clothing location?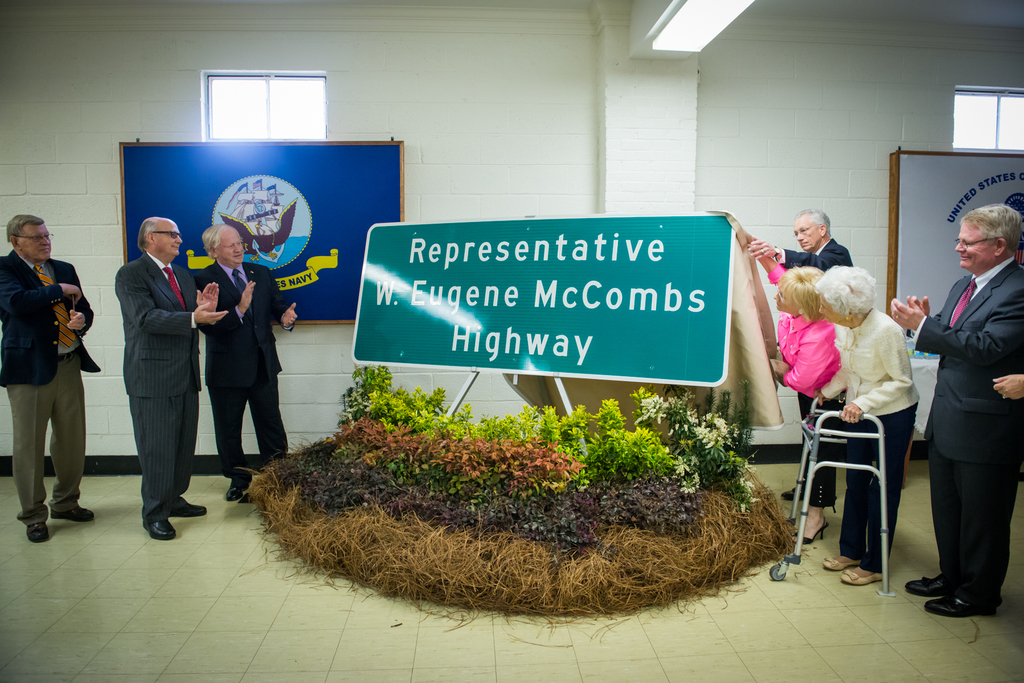
left=827, top=316, right=919, bottom=578
